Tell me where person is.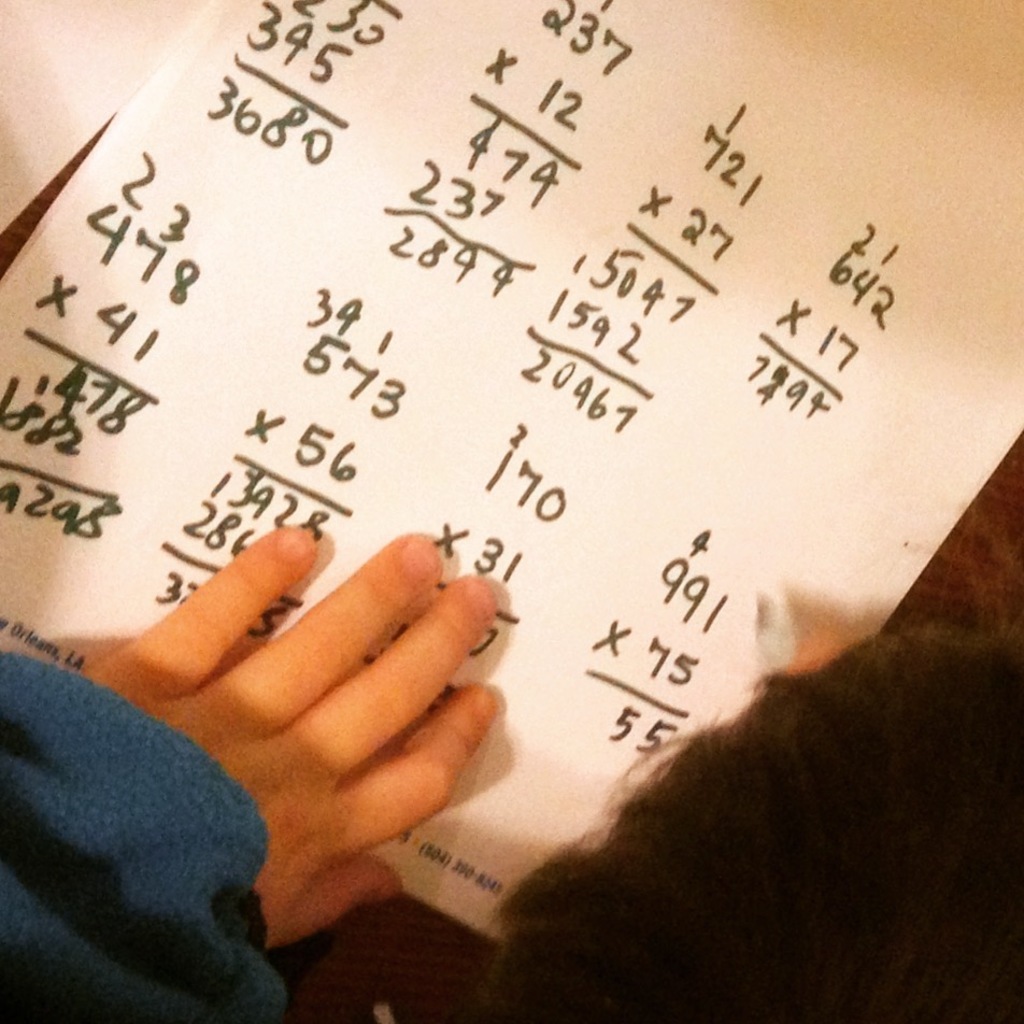
person is at [0,512,497,1022].
